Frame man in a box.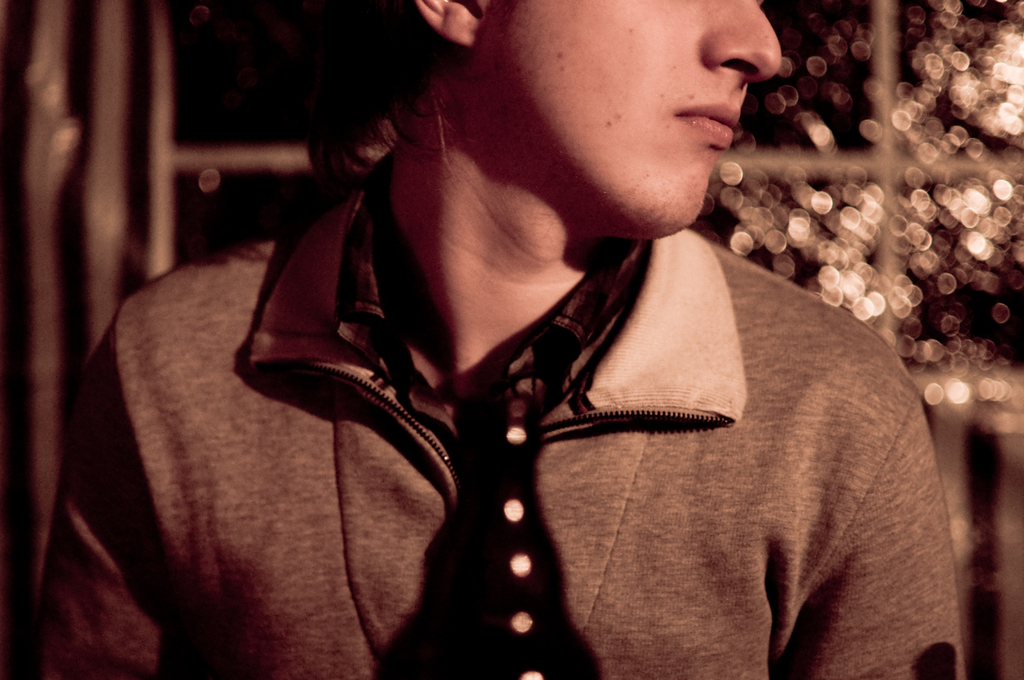
60,0,963,679.
